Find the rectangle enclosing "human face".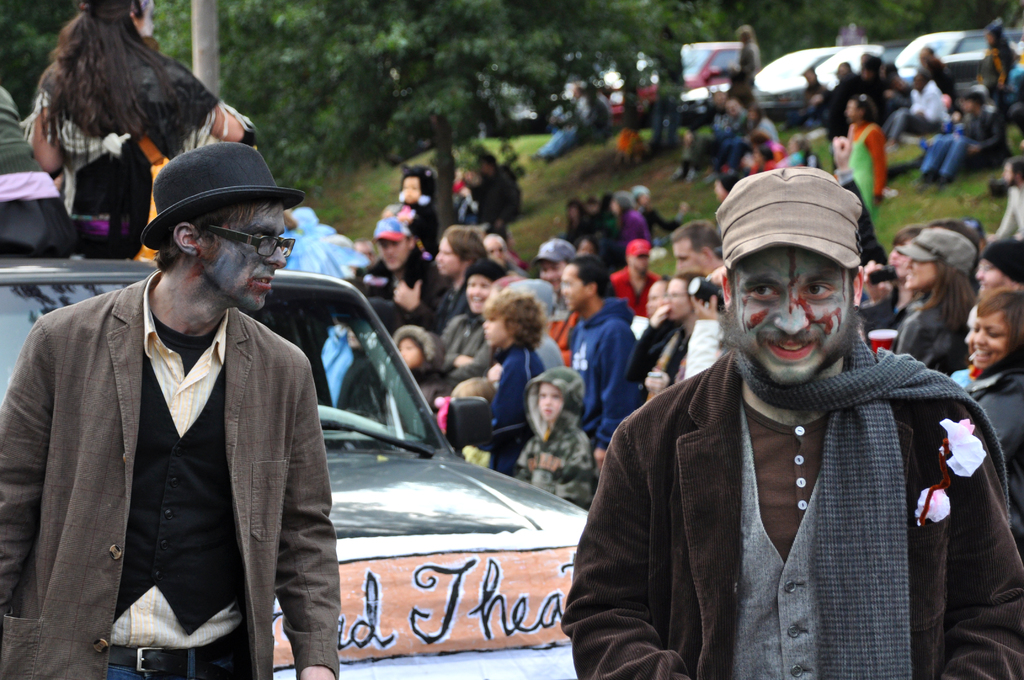
select_region(479, 312, 509, 348).
